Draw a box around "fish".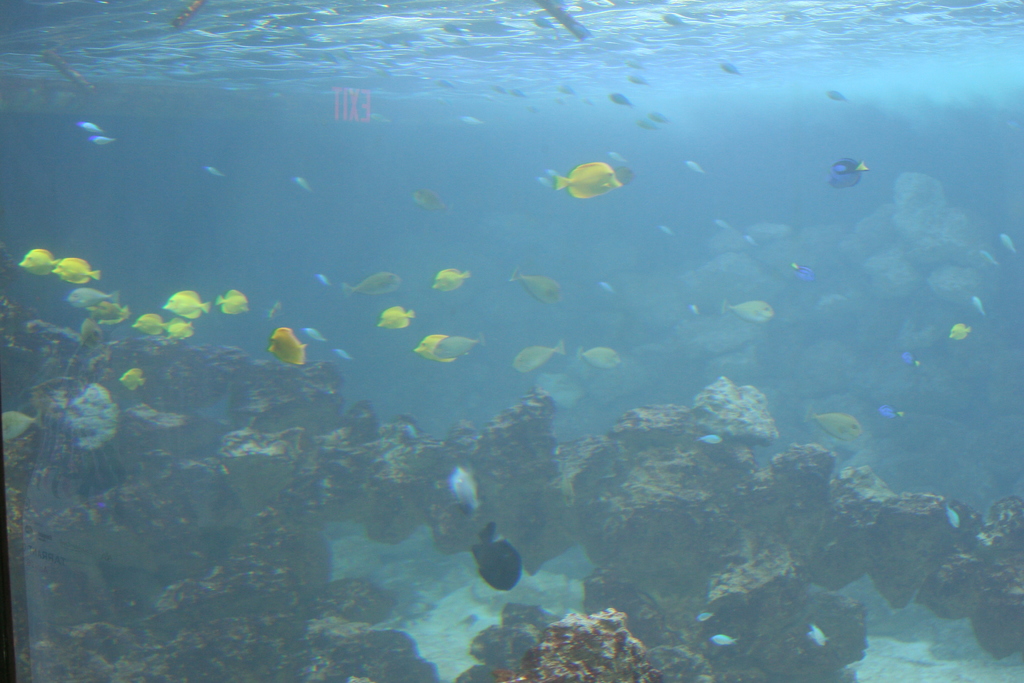
left=983, top=248, right=998, bottom=265.
